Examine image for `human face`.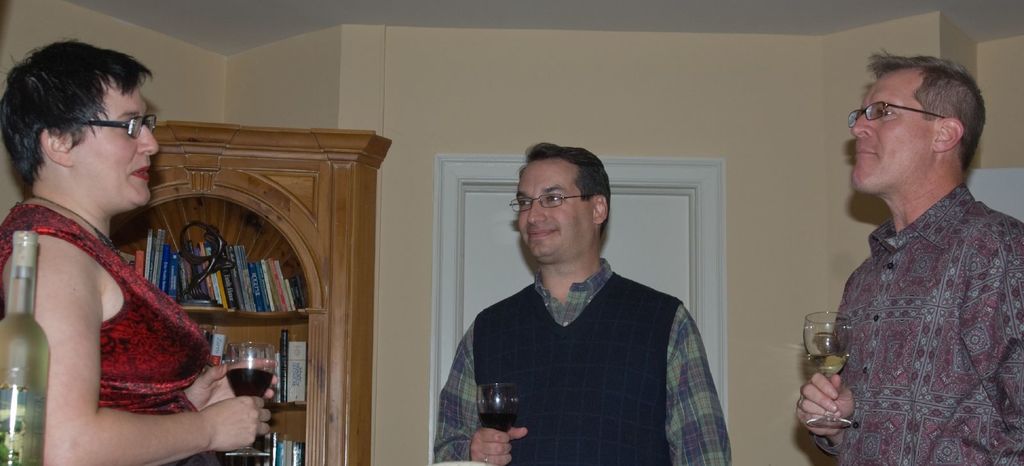
Examination result: region(69, 64, 145, 220).
